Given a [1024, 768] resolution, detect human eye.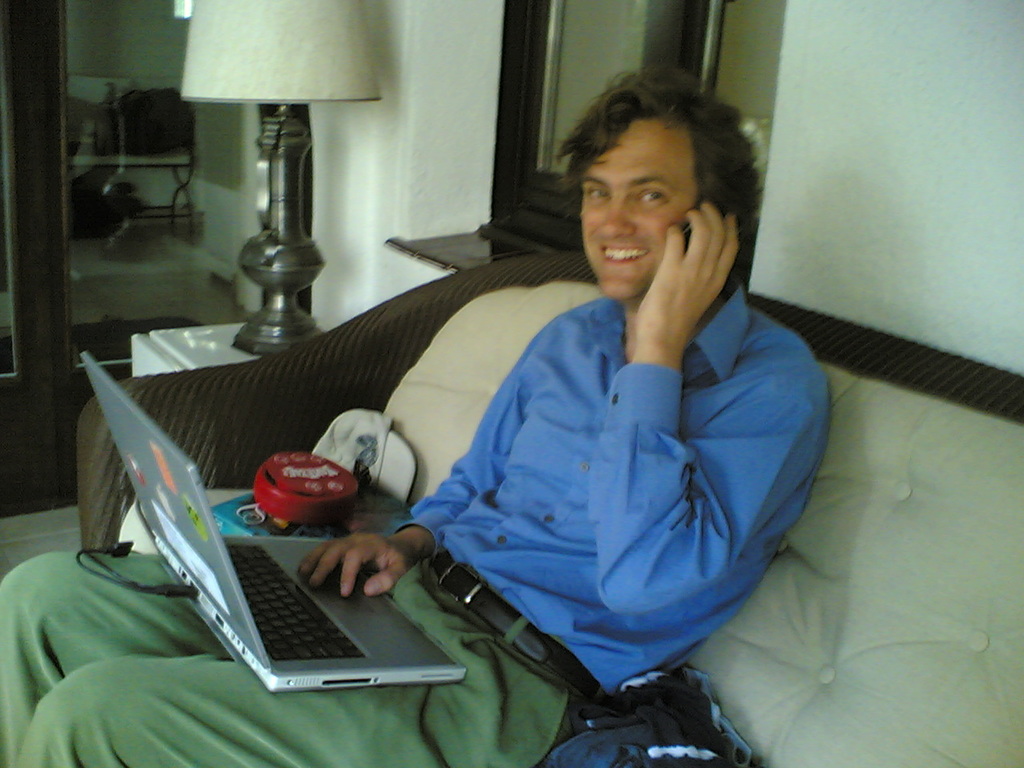
x1=636 y1=184 x2=666 y2=206.
